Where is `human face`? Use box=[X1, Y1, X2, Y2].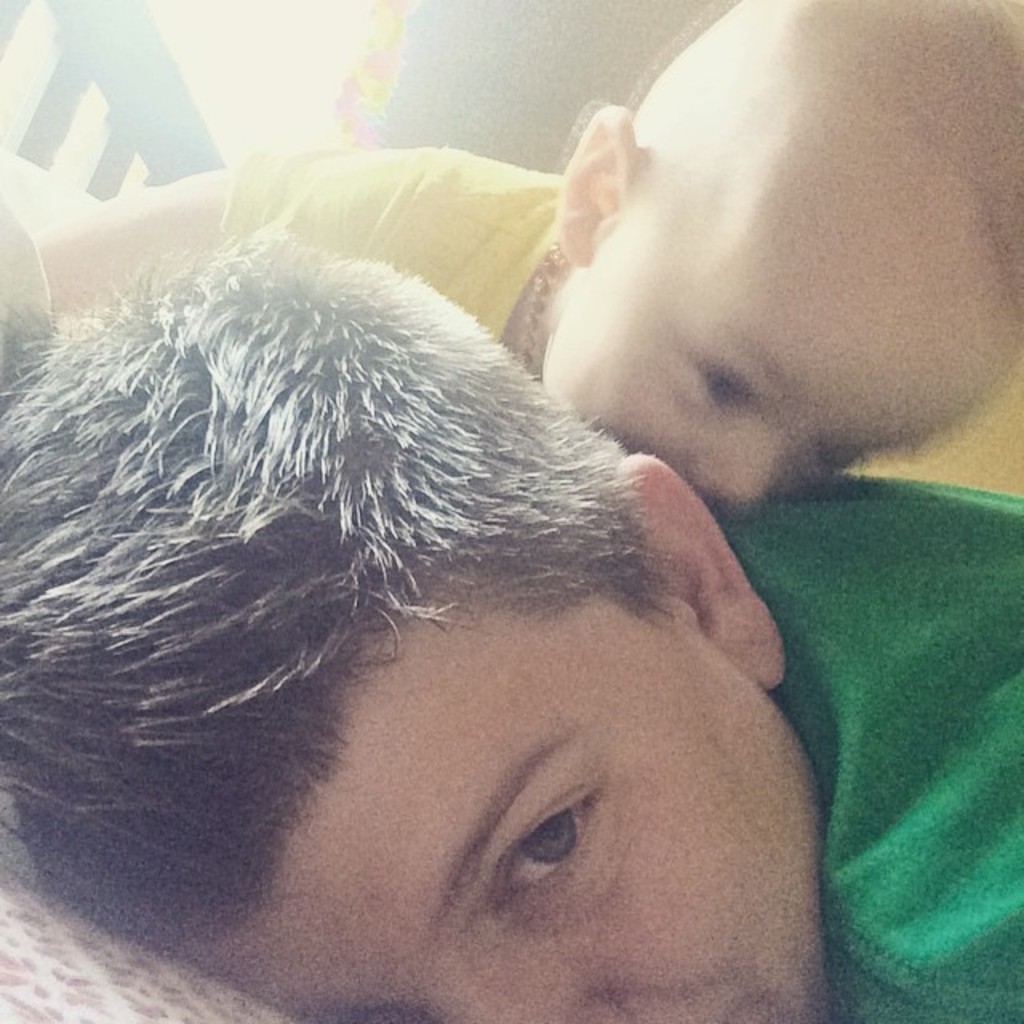
box=[550, 93, 1022, 525].
